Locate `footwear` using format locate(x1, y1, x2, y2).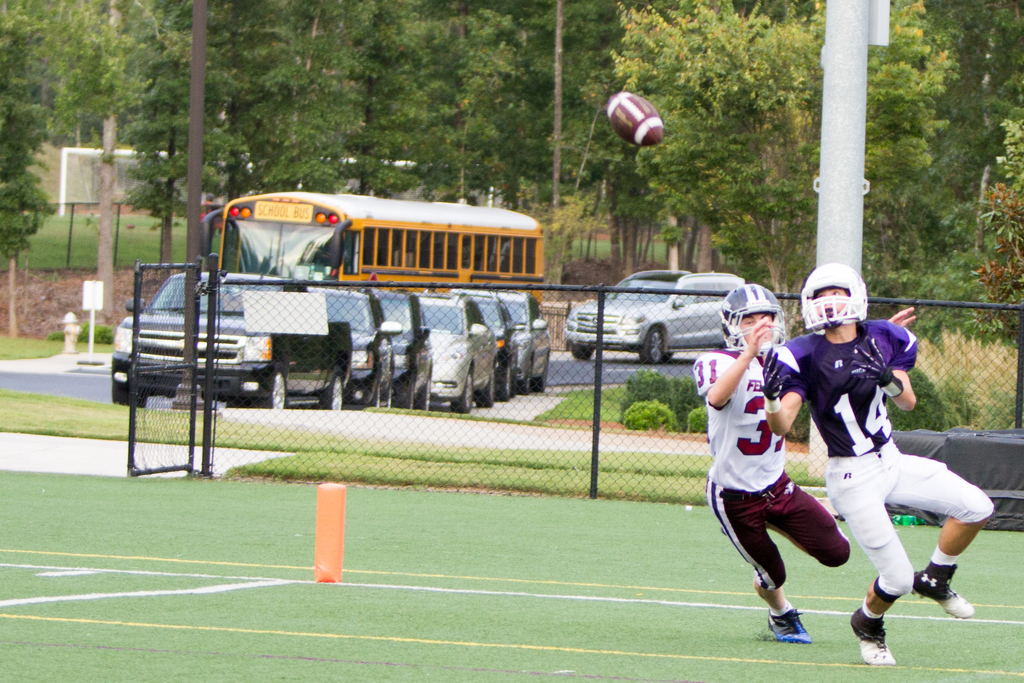
locate(851, 609, 898, 666).
